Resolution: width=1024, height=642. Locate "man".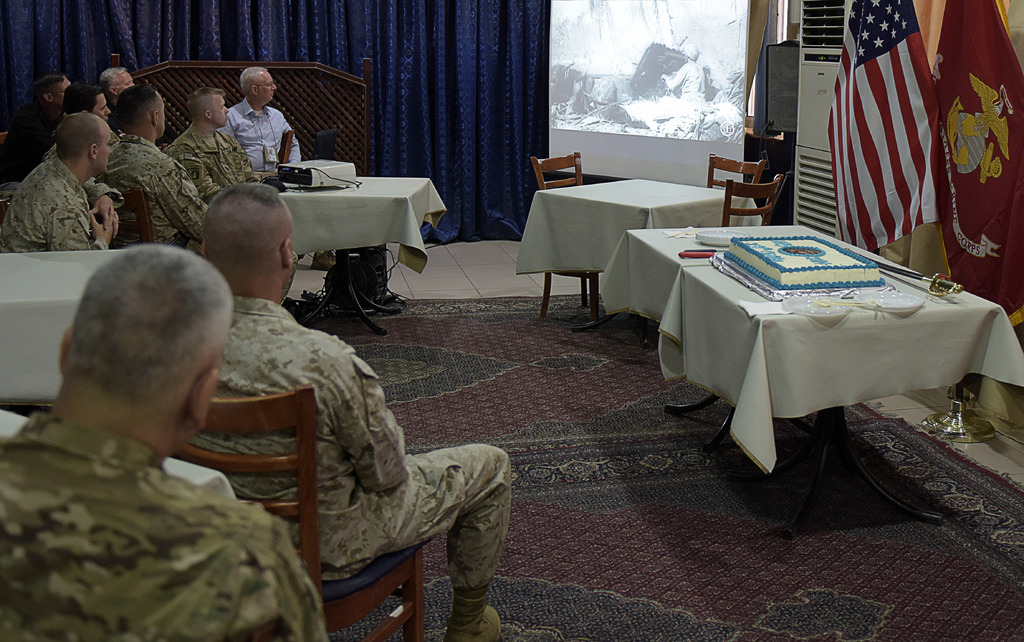
(177, 179, 509, 641).
